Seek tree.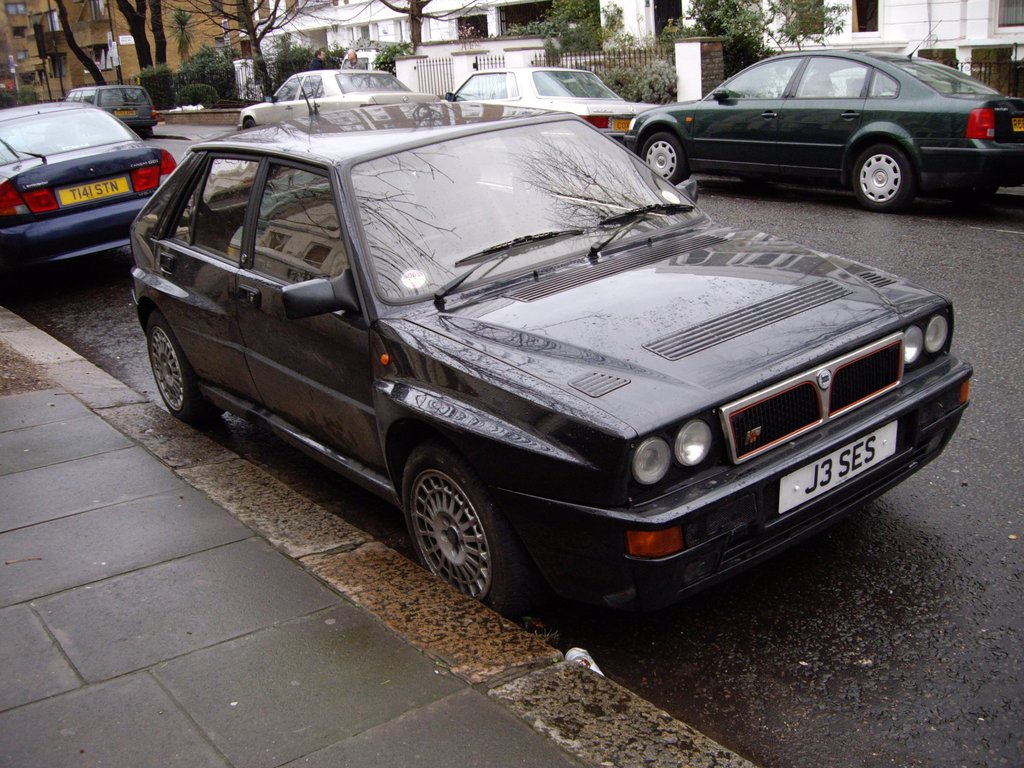
(157, 0, 312, 96).
